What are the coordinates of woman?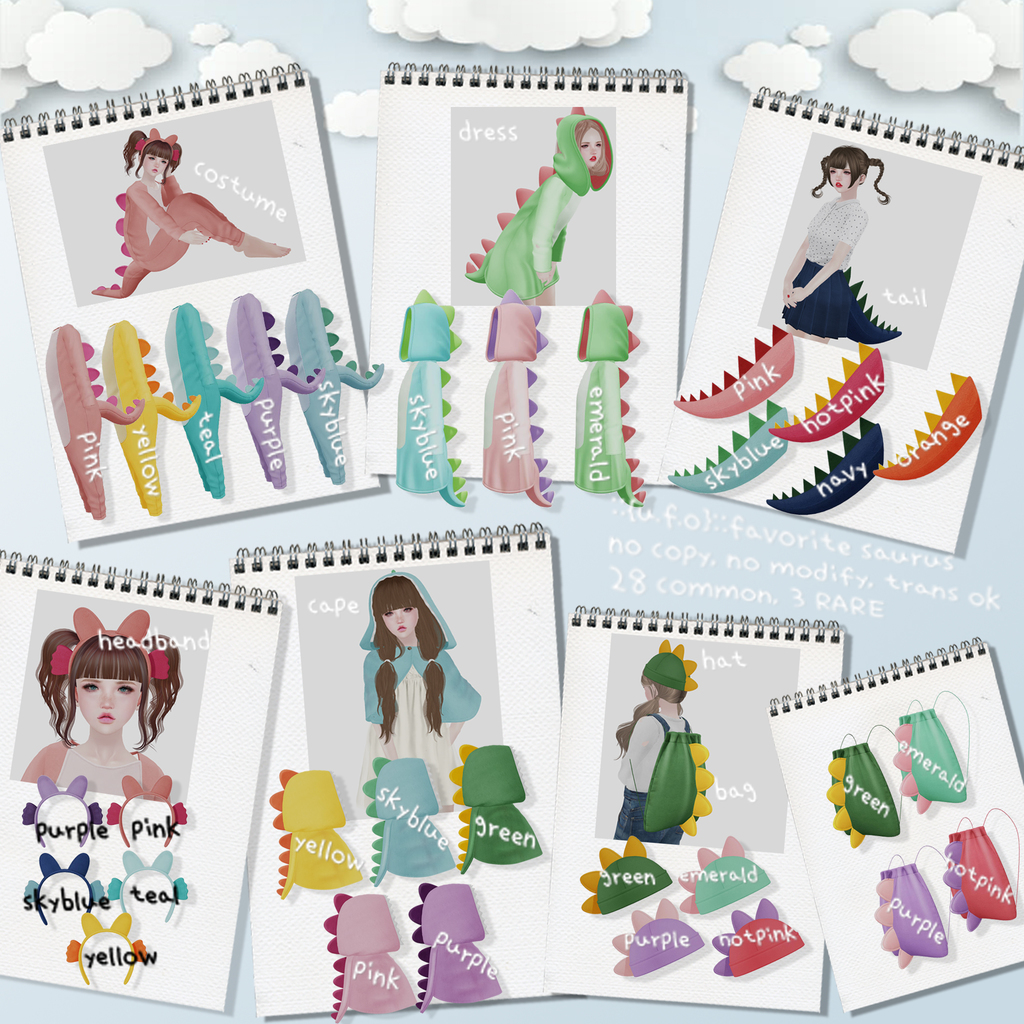
[454,108,620,307].
